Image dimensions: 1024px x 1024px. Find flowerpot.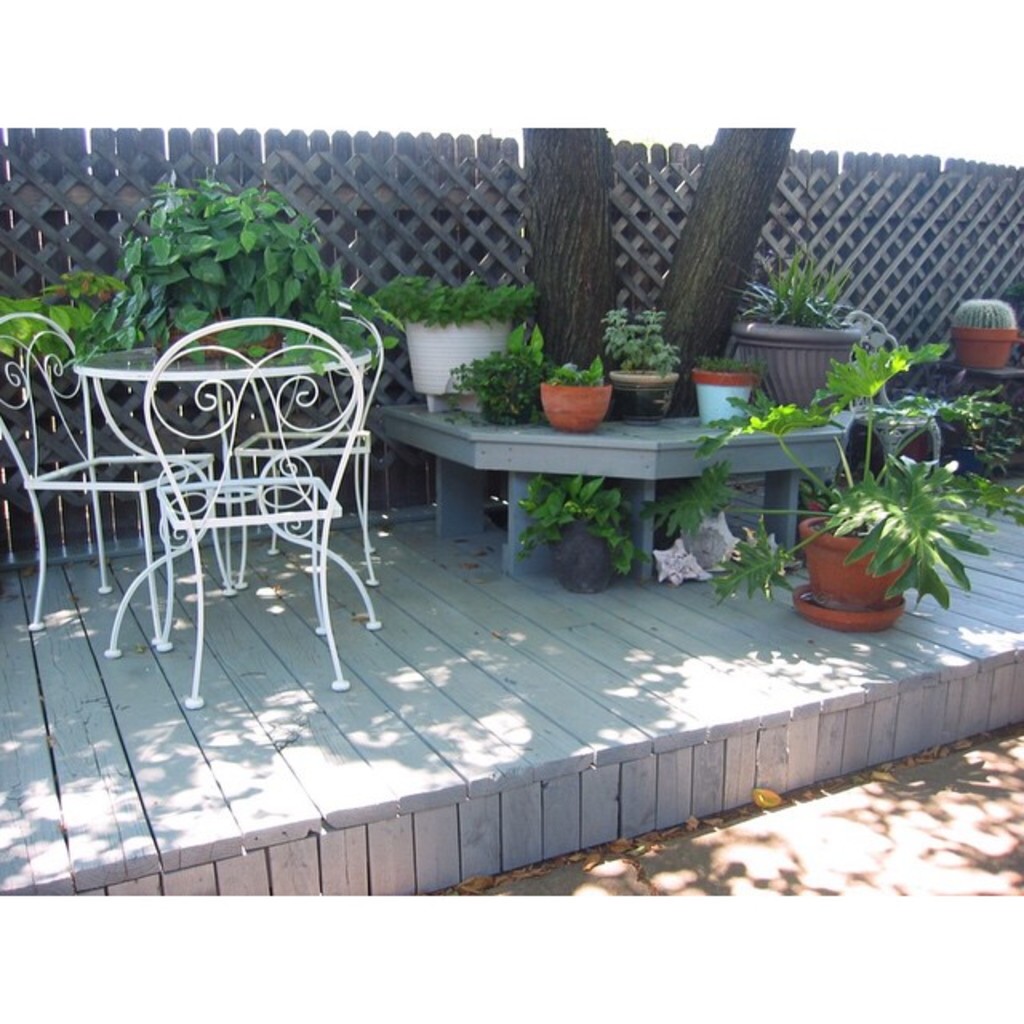
locate(539, 381, 610, 426).
